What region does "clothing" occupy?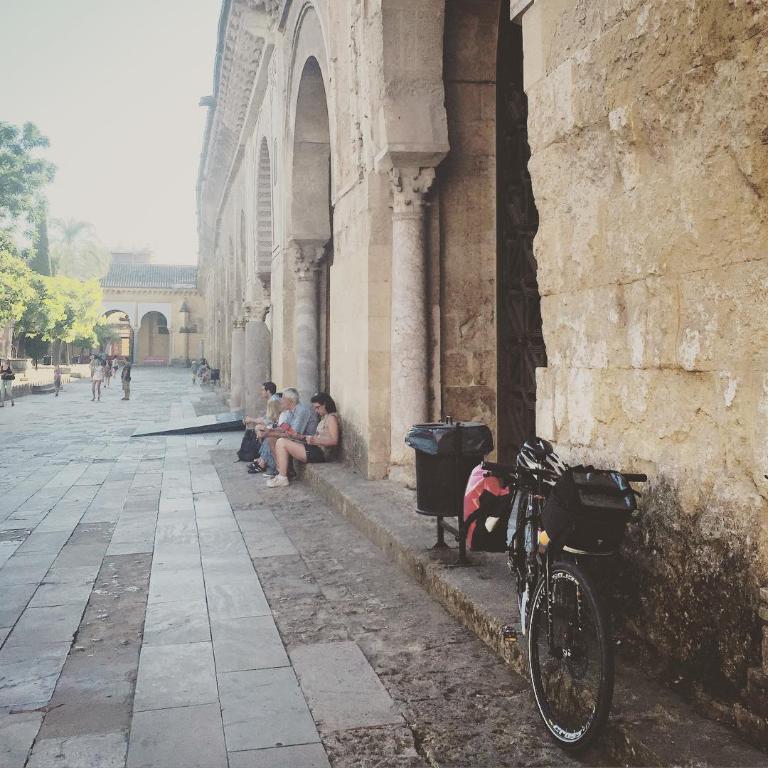
(left=1, top=366, right=14, bottom=398).
